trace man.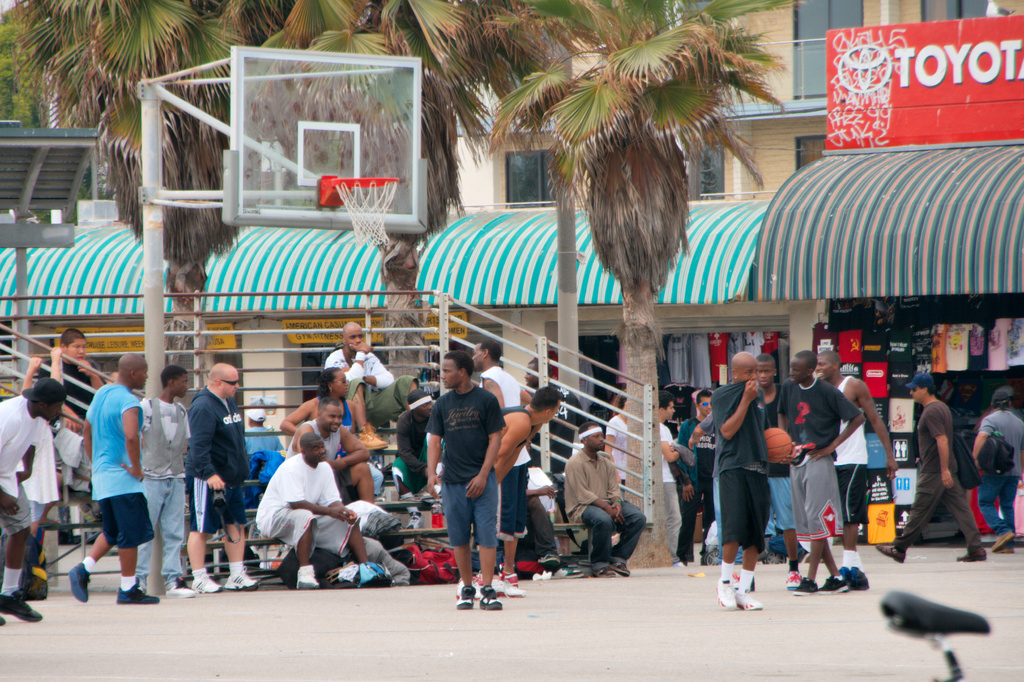
Traced to [186, 363, 260, 598].
